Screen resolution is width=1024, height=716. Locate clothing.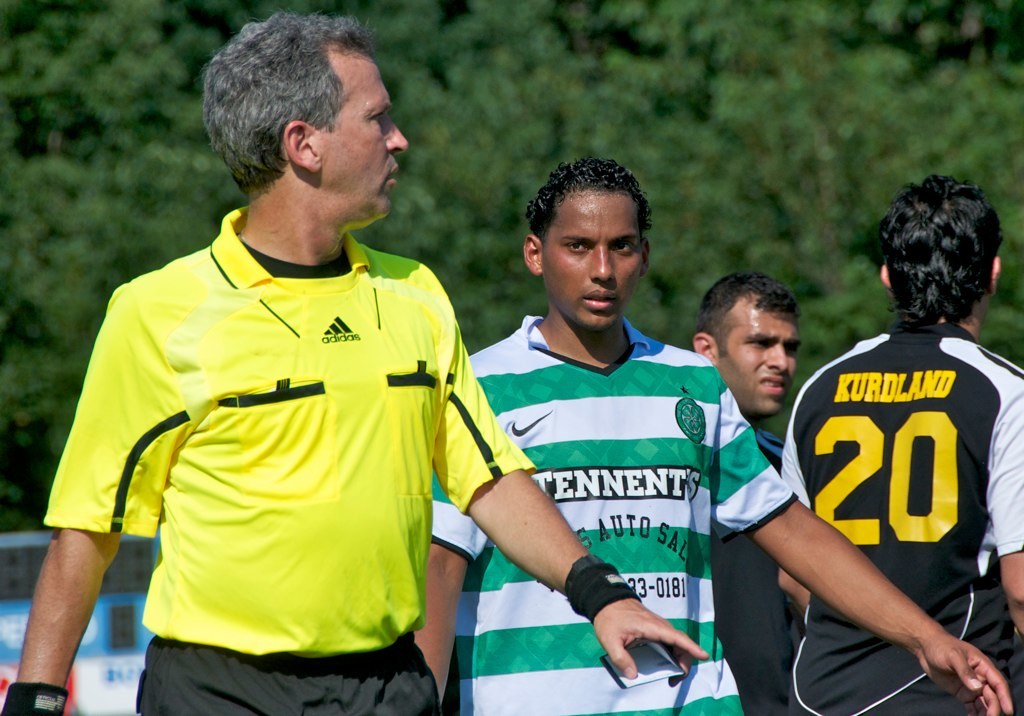
(x1=752, y1=322, x2=1023, y2=709).
